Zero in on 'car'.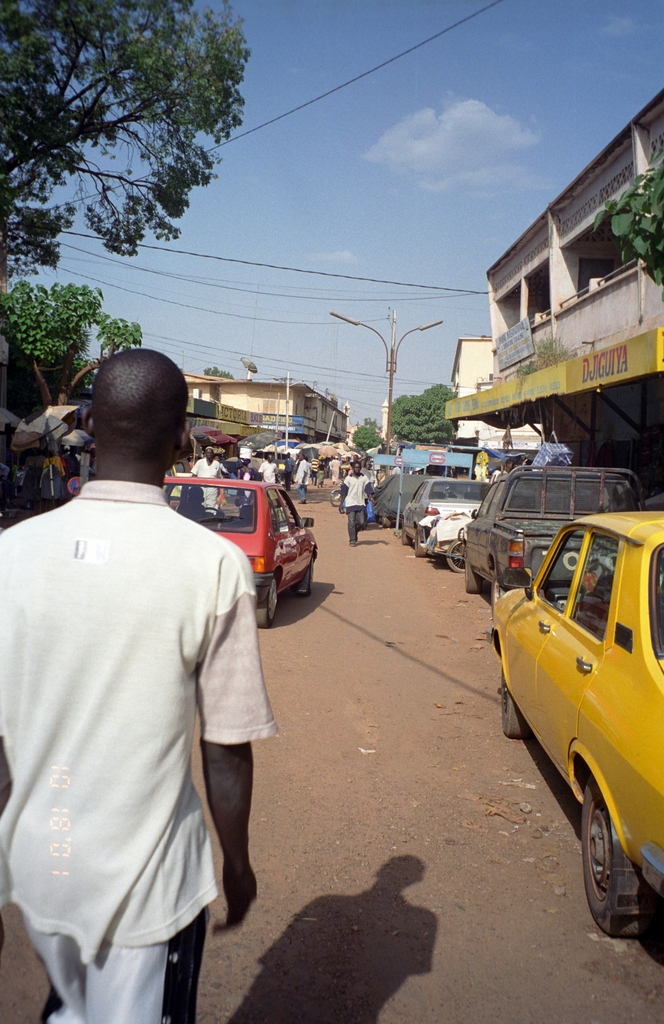
Zeroed in: select_region(157, 472, 322, 626).
